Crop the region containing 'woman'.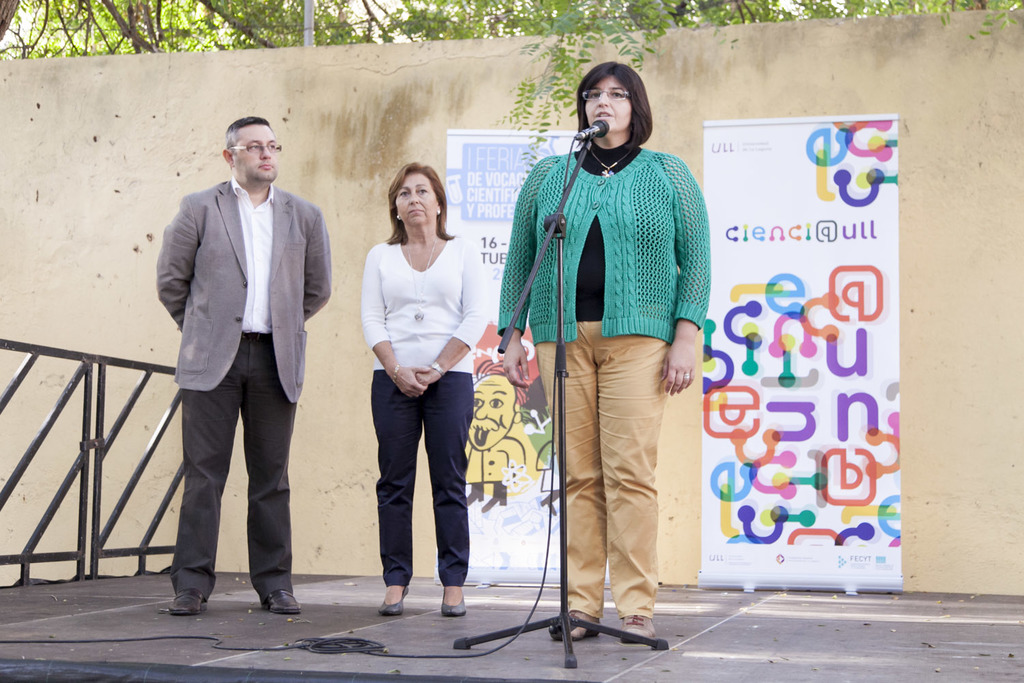
Crop region: detection(488, 59, 718, 656).
